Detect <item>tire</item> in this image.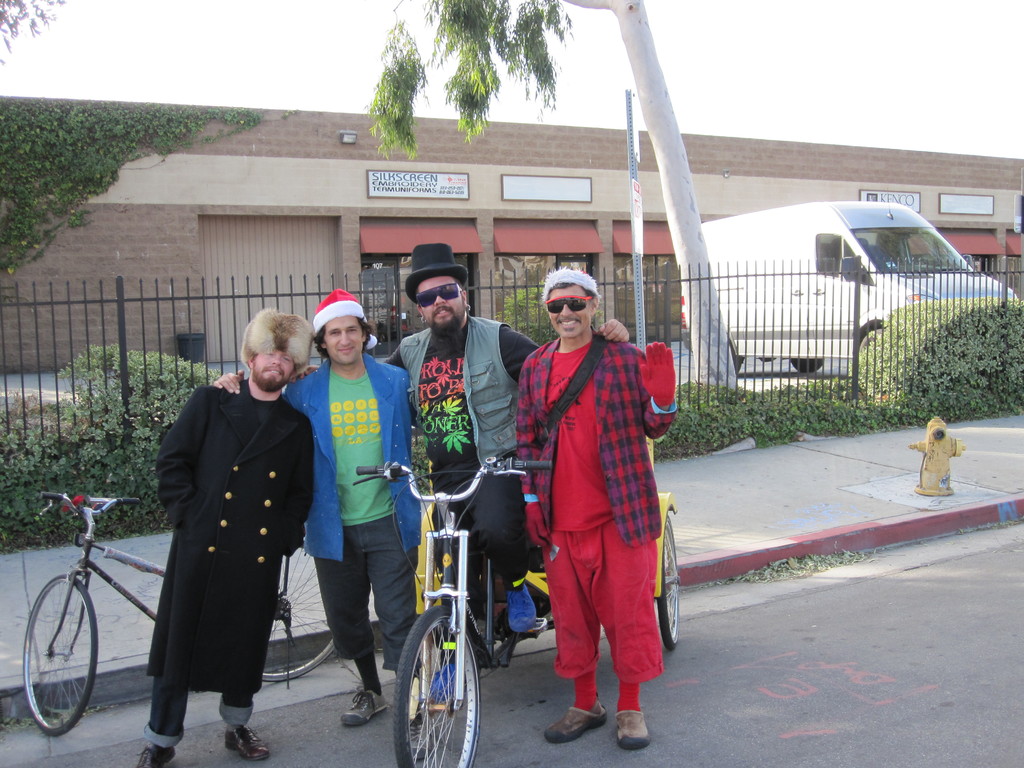
Detection: box(790, 356, 824, 376).
